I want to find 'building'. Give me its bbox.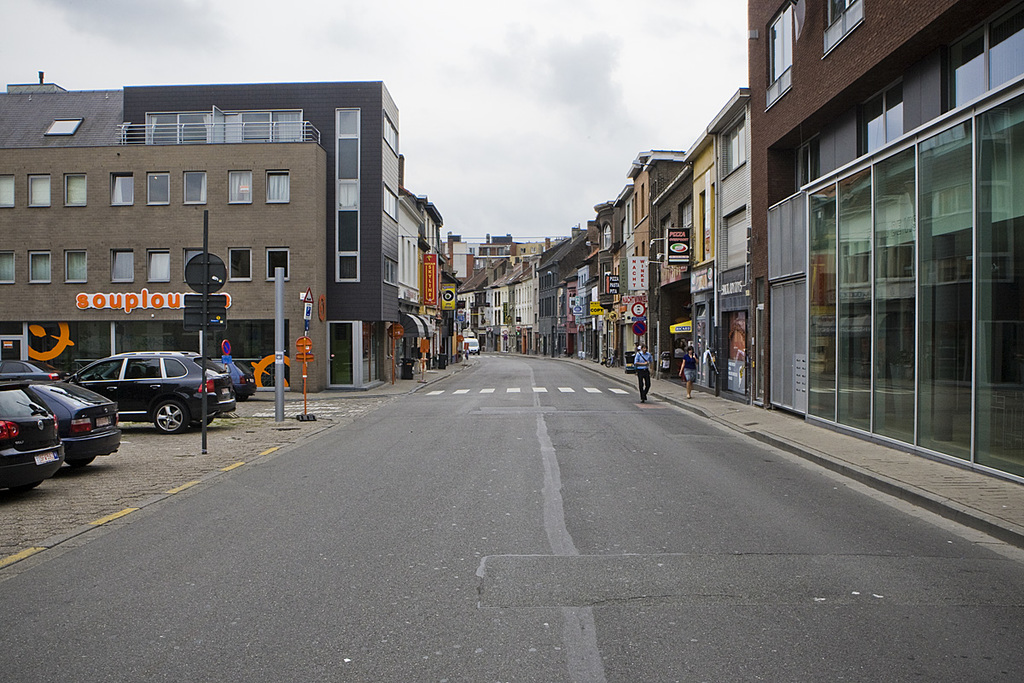
(left=592, top=149, right=679, bottom=373).
